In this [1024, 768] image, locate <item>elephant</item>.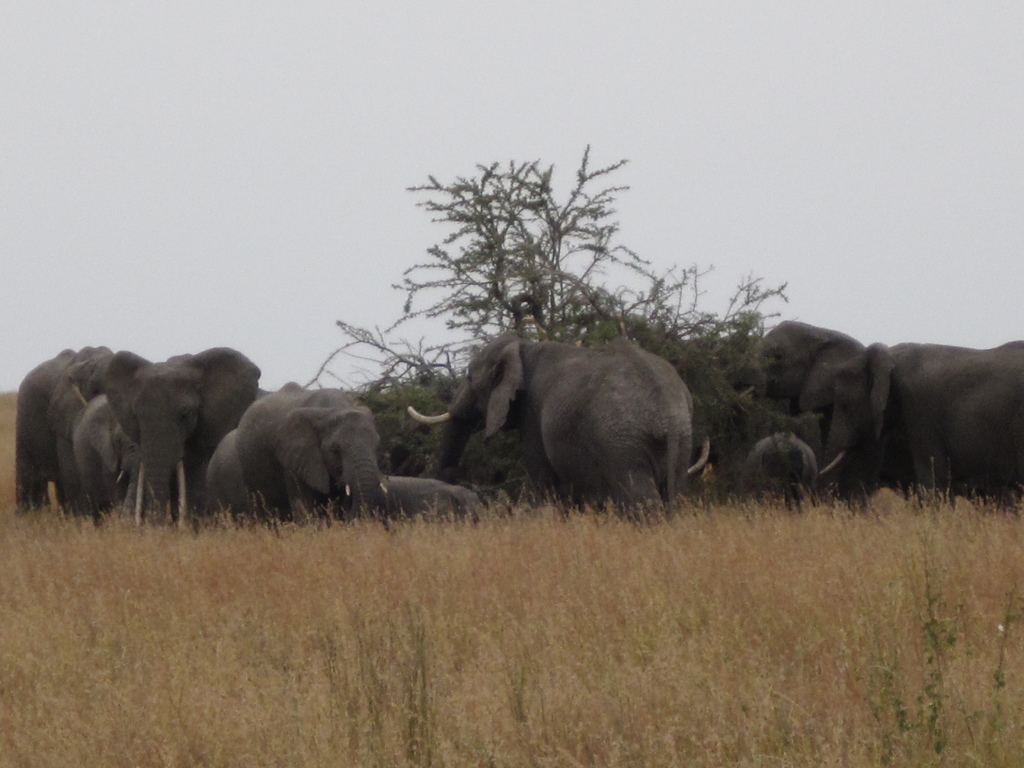
Bounding box: 428 324 716 524.
